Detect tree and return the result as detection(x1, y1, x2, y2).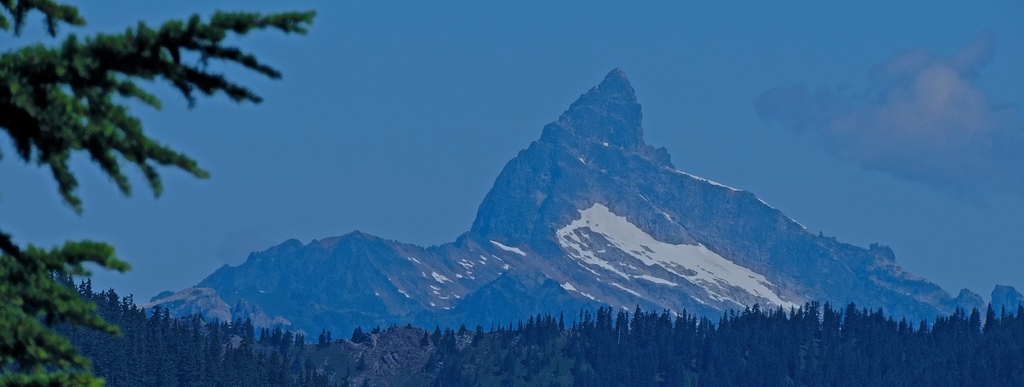
detection(0, 0, 317, 386).
